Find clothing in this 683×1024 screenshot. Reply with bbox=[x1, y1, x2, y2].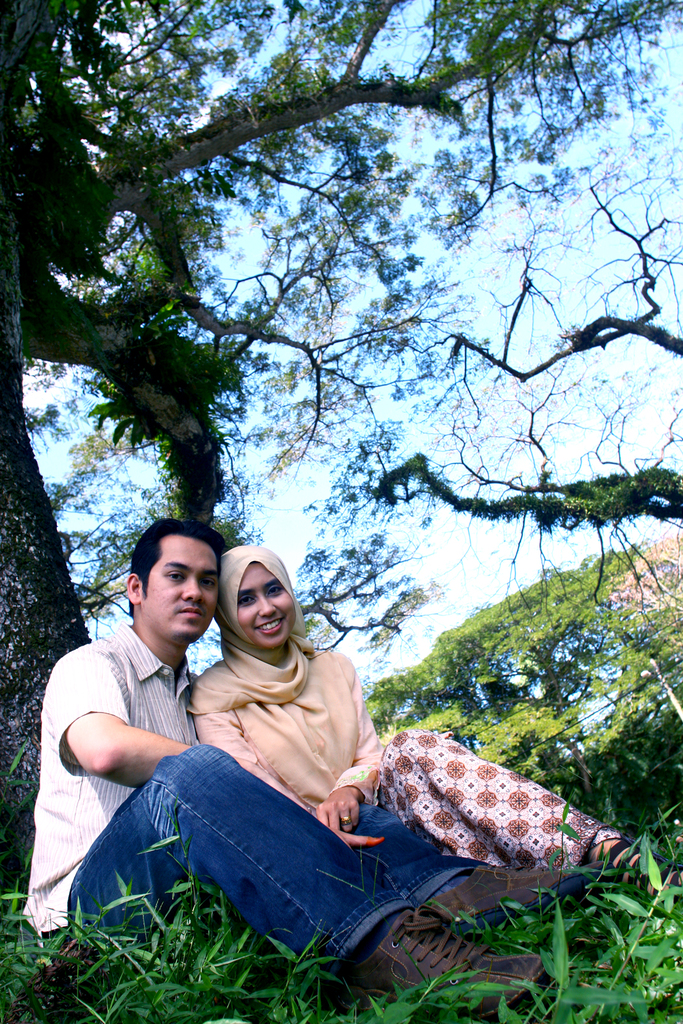
bbox=[22, 623, 486, 1000].
